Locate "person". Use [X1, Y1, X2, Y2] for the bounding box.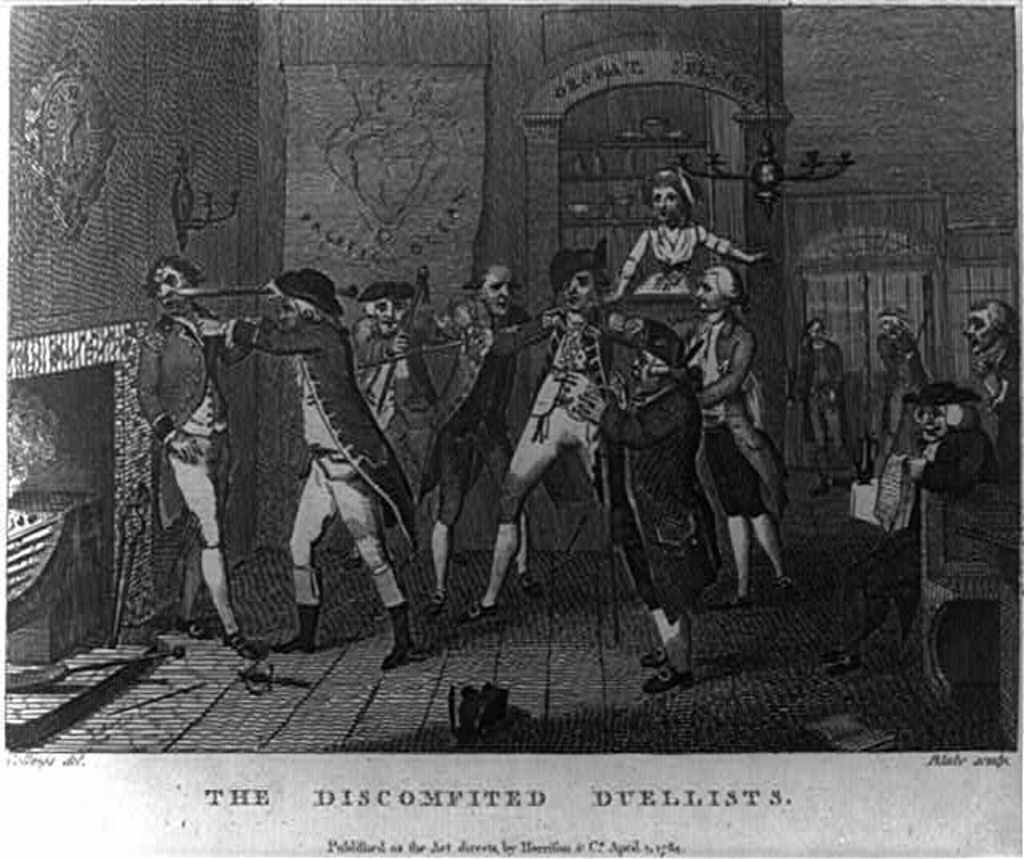
[794, 314, 850, 501].
